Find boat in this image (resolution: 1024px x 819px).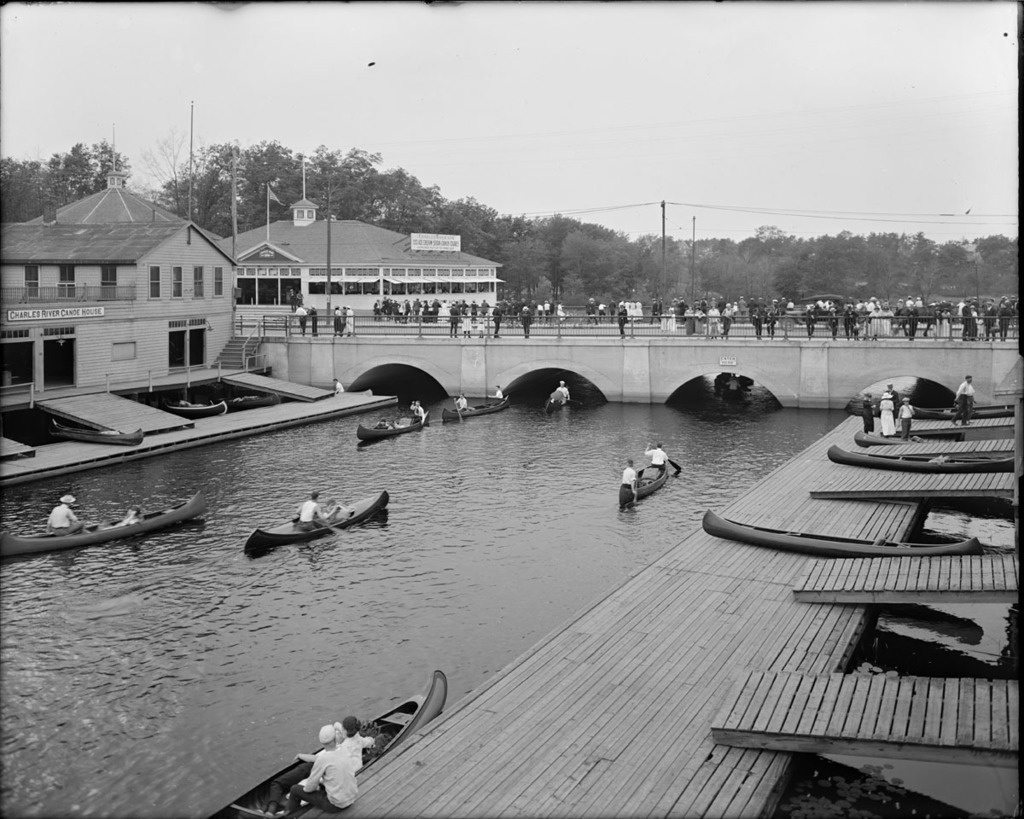
<bbox>826, 441, 1015, 472</bbox>.
